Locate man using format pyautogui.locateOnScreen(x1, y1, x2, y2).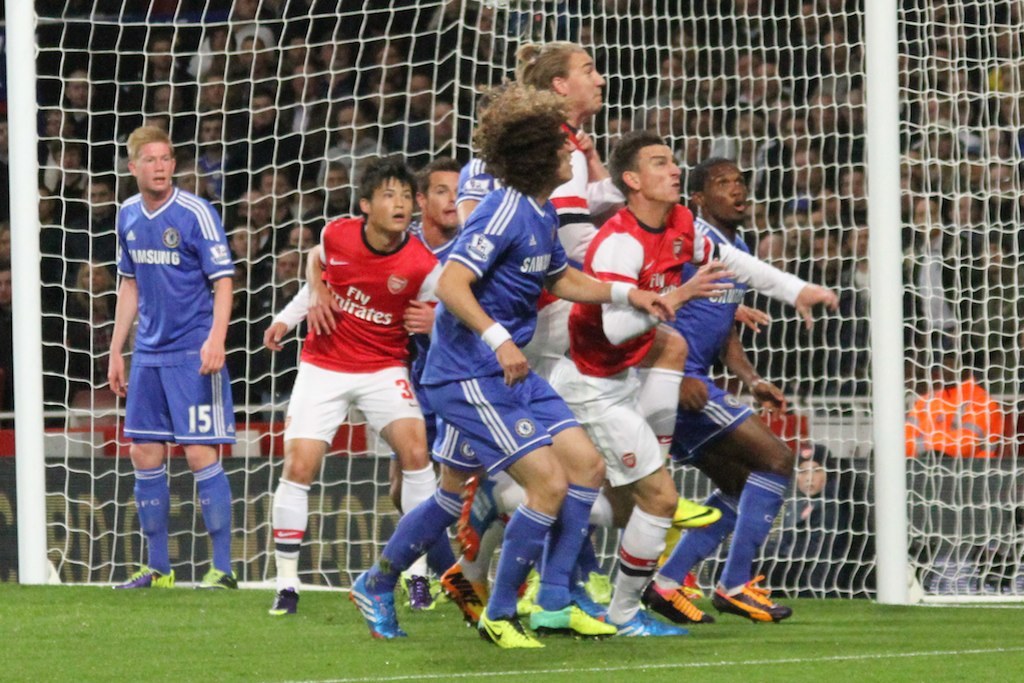
pyautogui.locateOnScreen(279, 60, 332, 150).
